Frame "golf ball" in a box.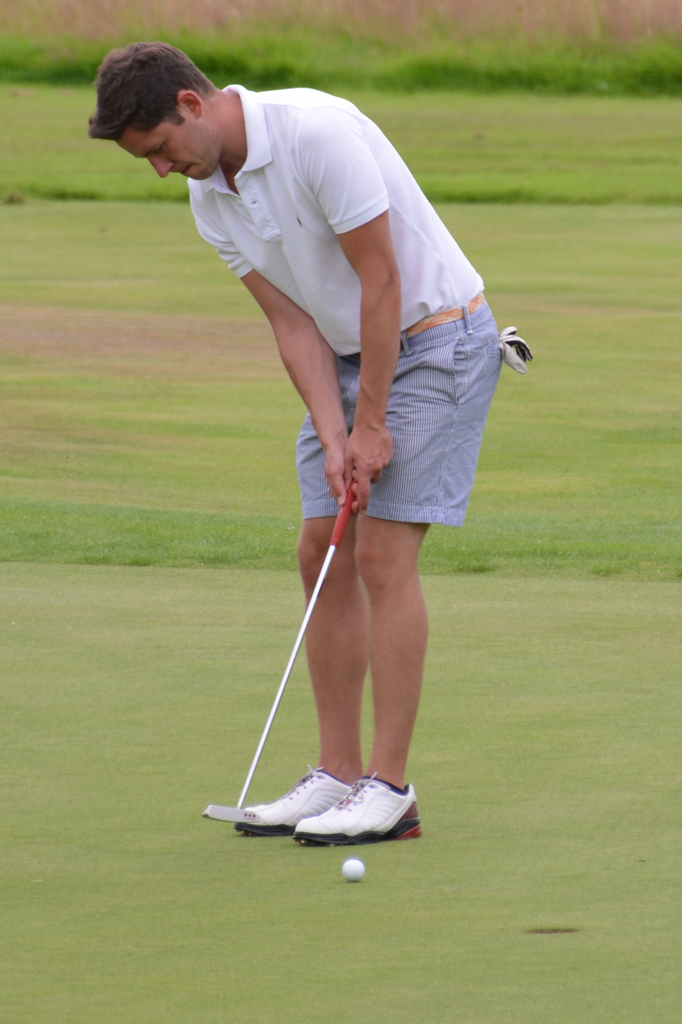
<bbox>340, 859, 372, 881</bbox>.
